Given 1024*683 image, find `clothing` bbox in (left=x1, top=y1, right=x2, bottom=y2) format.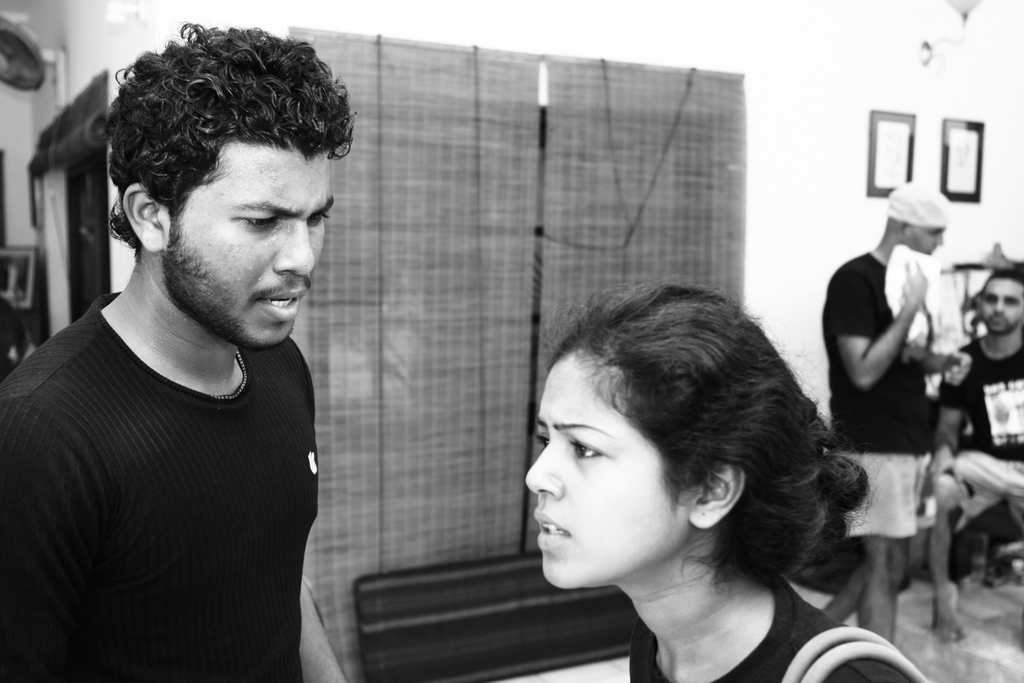
(left=938, top=335, right=1023, bottom=519).
